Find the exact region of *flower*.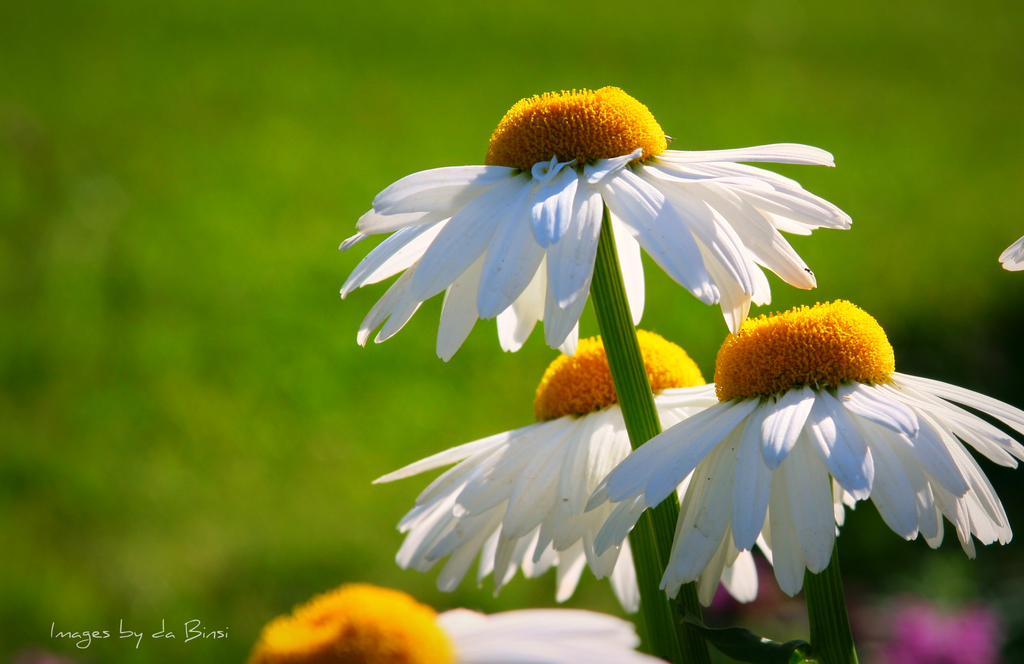
Exact region: <region>249, 605, 666, 663</region>.
